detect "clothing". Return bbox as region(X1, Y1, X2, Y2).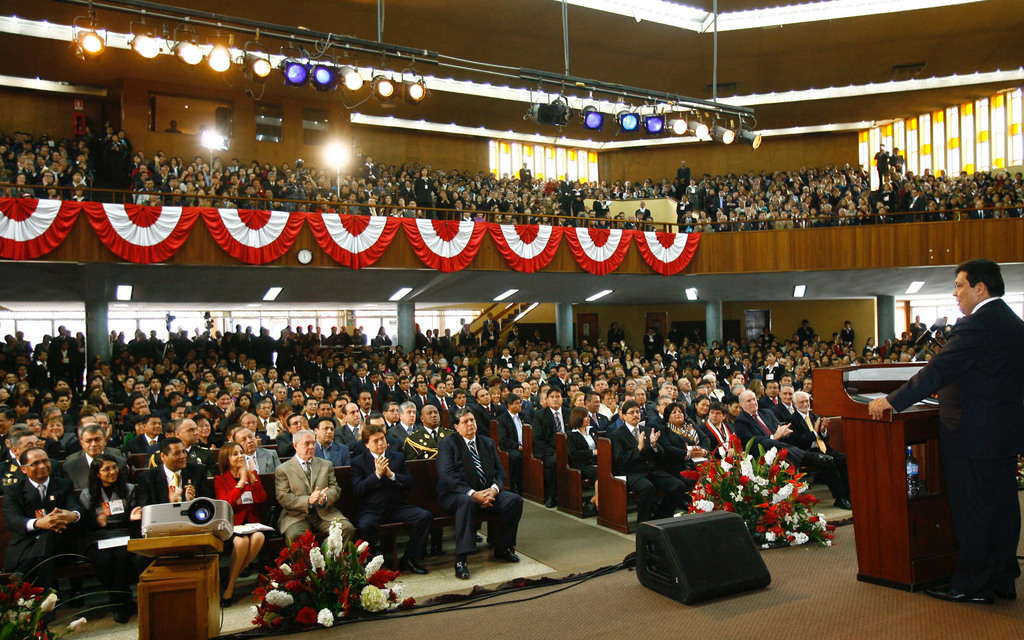
region(695, 423, 742, 461).
